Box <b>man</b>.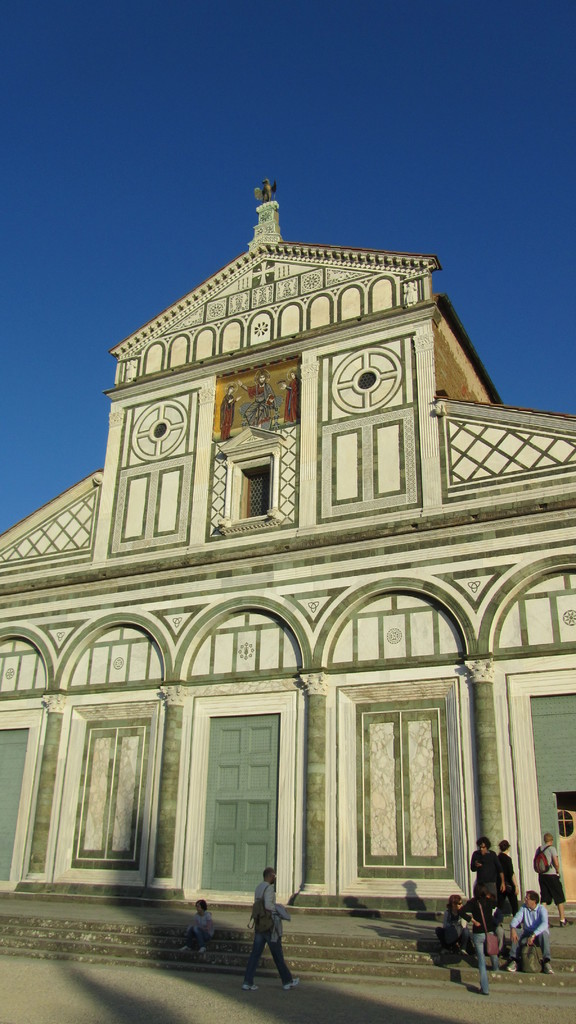
<bbox>504, 890, 554, 974</bbox>.
